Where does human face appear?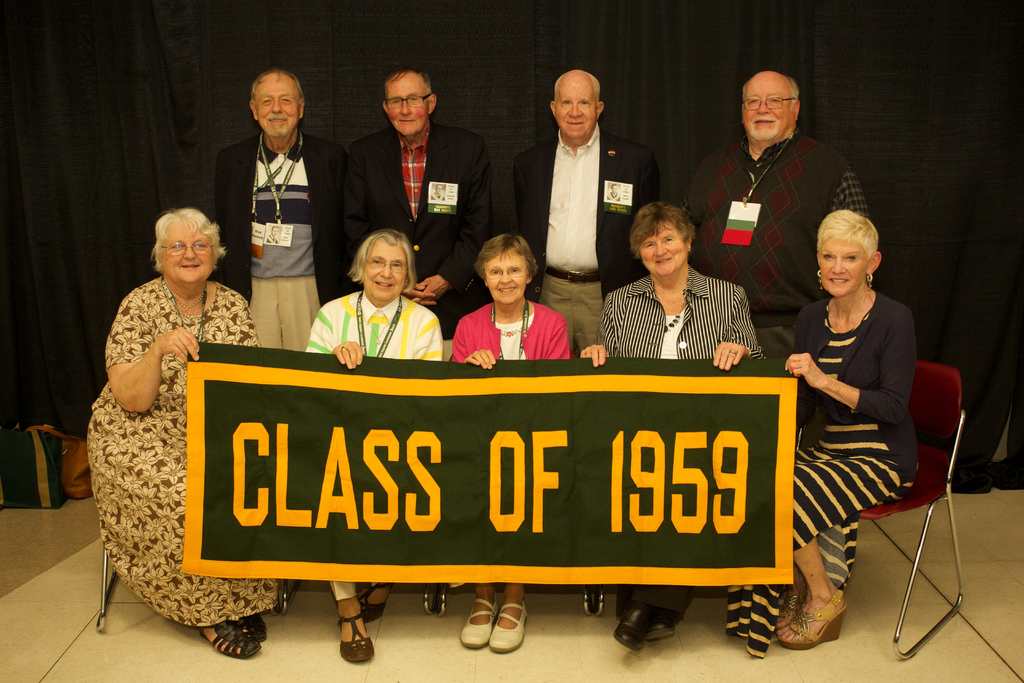
Appears at (257, 78, 301, 140).
